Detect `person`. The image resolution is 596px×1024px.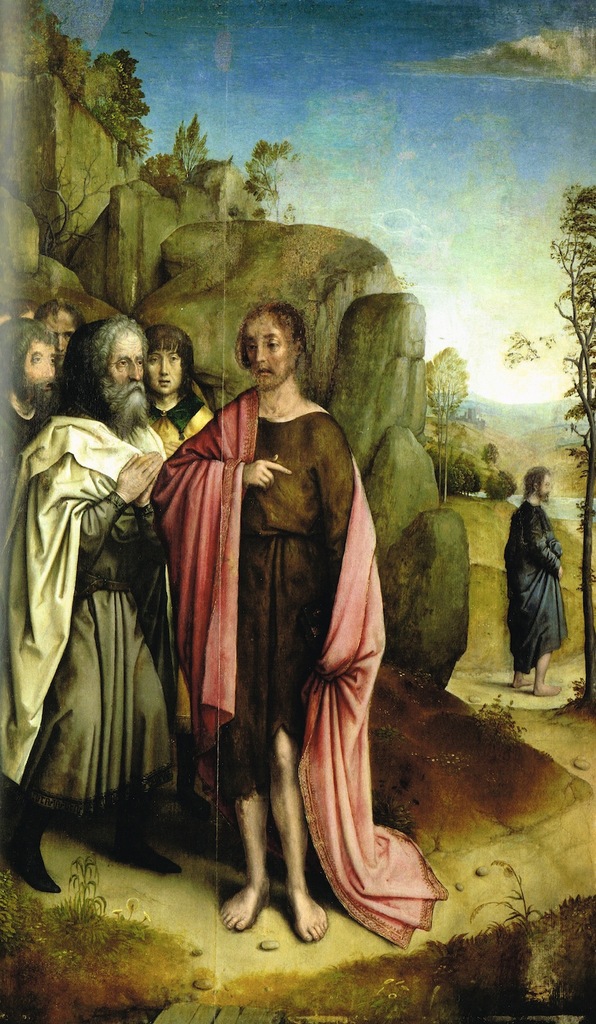
<bbox>0, 311, 56, 804</bbox>.
